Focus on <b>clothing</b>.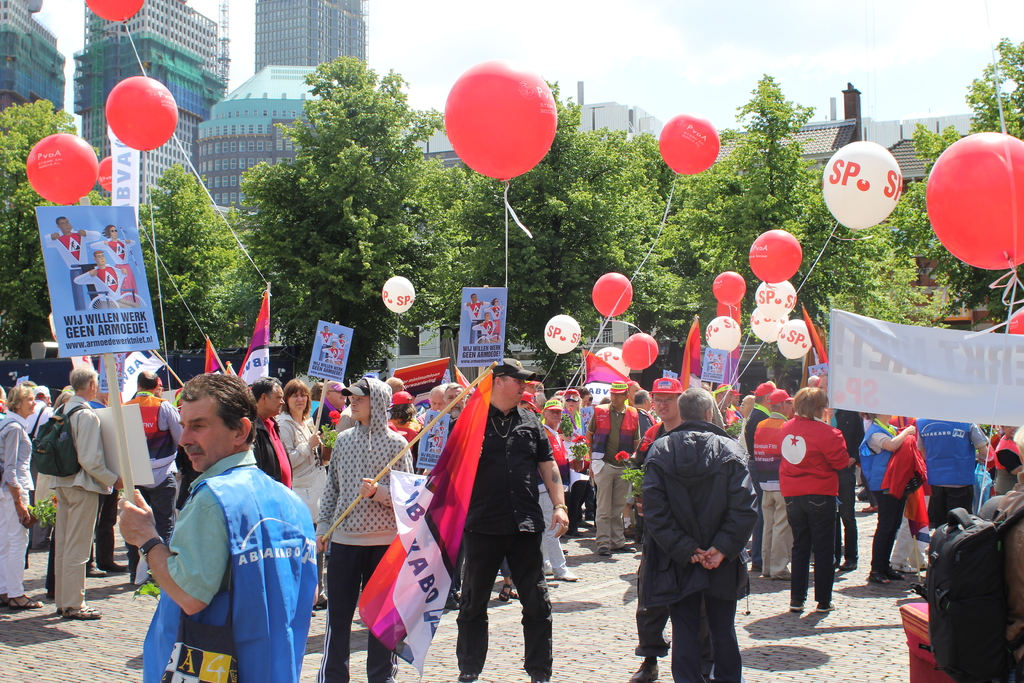
Focused at l=427, t=437, r=437, b=452.
